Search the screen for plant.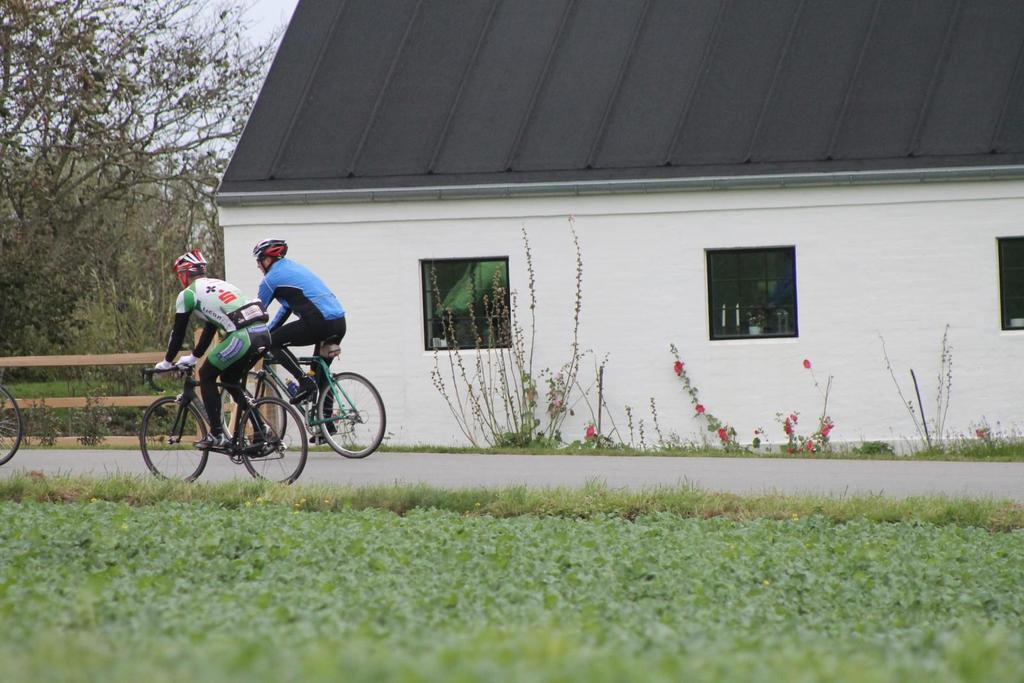
Found at box(235, 433, 488, 454).
